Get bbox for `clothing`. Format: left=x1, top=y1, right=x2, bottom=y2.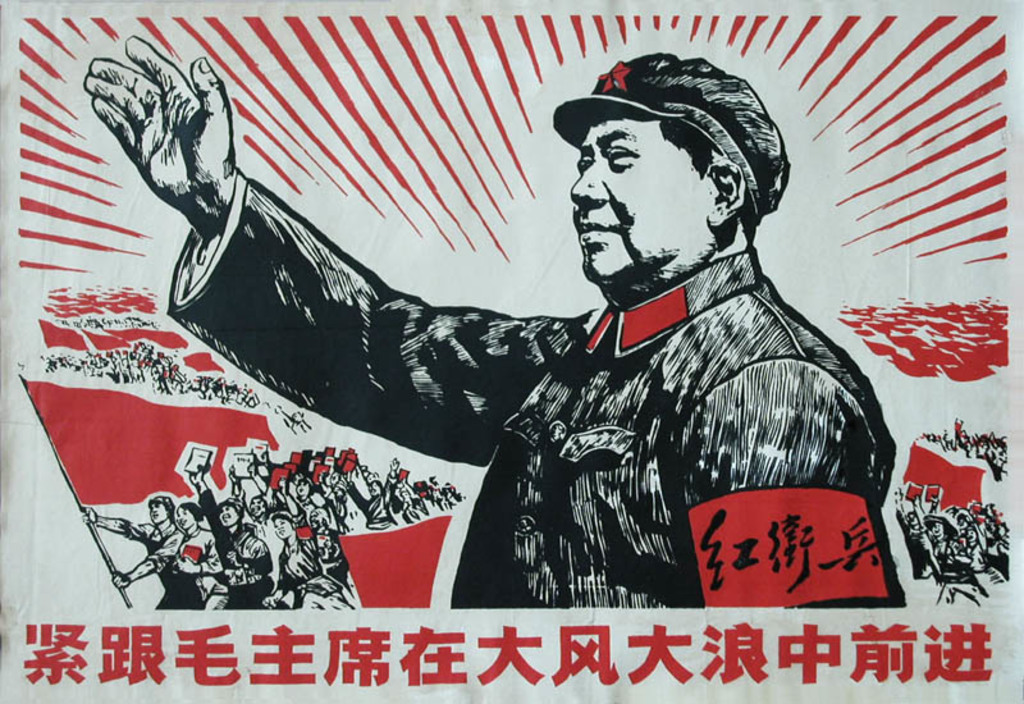
left=166, top=169, right=908, bottom=609.
